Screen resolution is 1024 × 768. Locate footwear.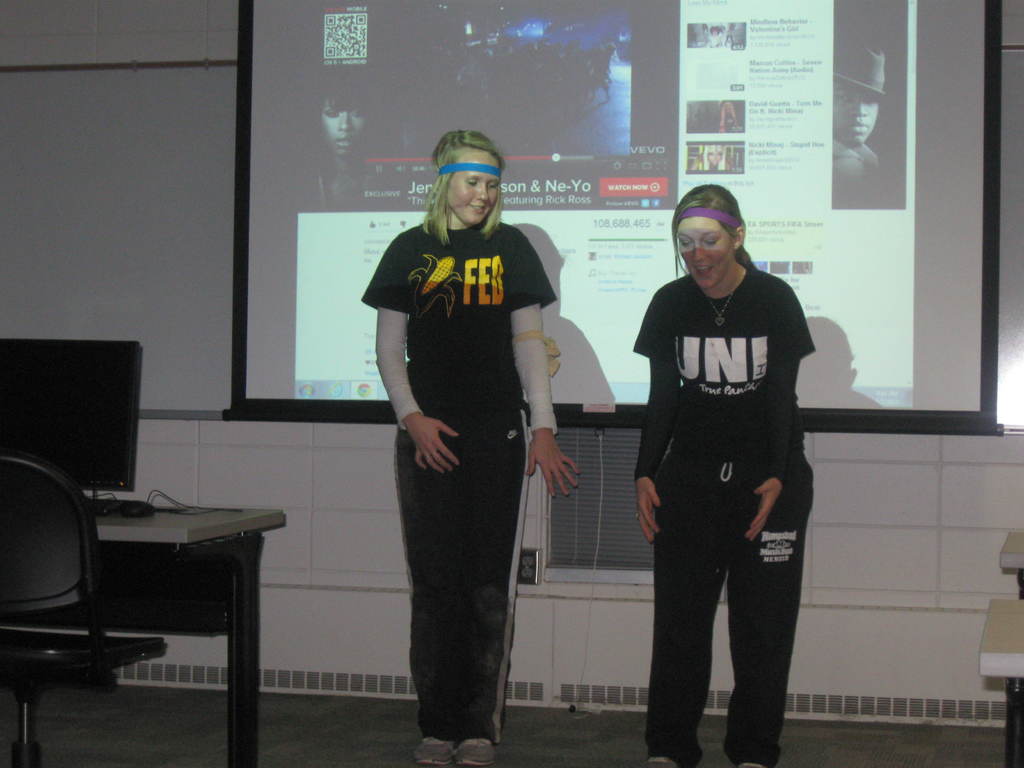
detection(452, 741, 493, 767).
